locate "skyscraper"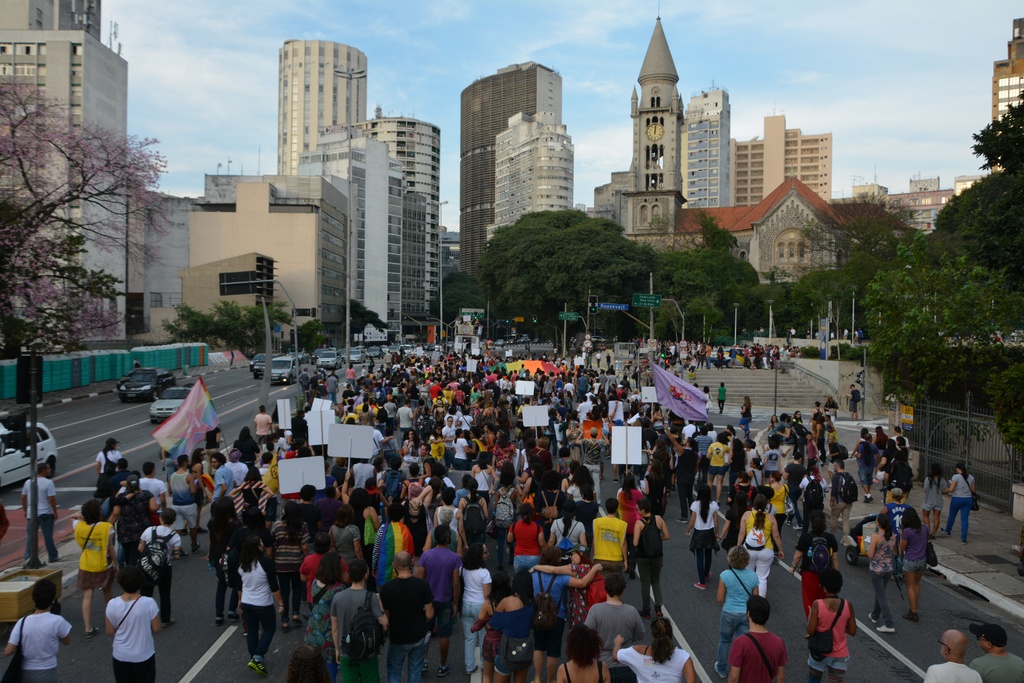
<box>316,124,438,316</box>
